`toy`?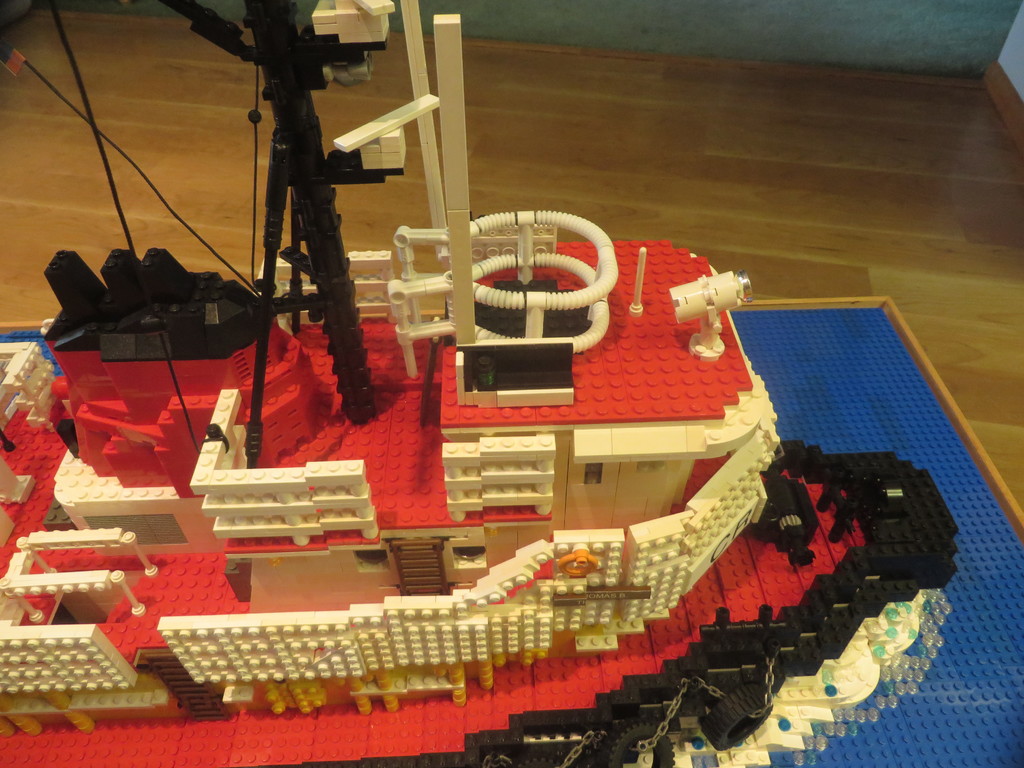
select_region(0, 0, 1023, 767)
